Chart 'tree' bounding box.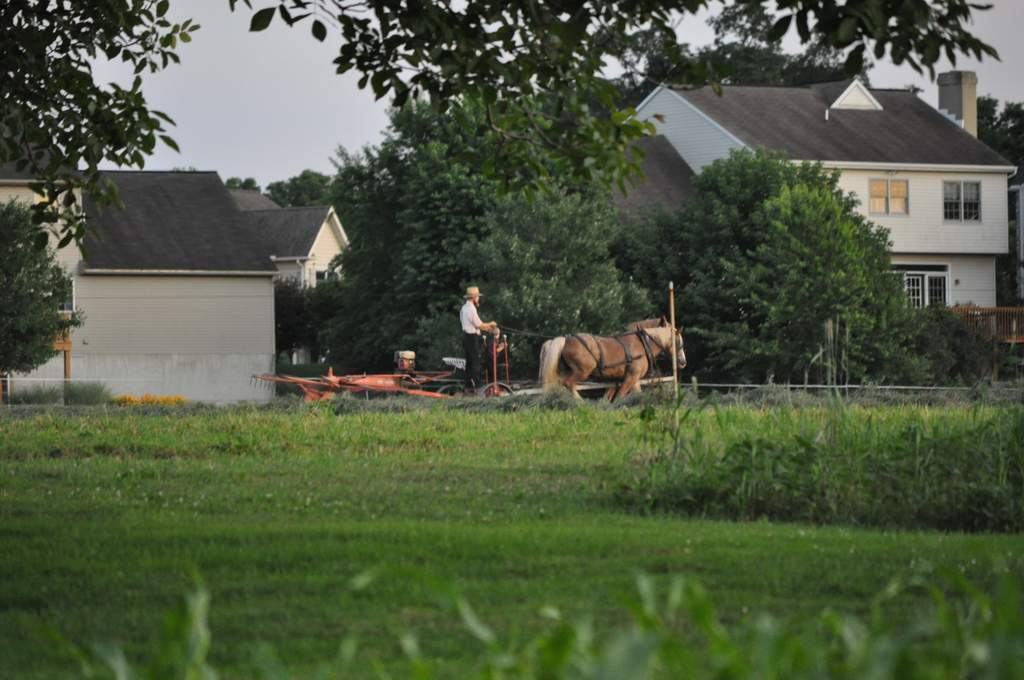
Charted: bbox(658, 149, 934, 404).
